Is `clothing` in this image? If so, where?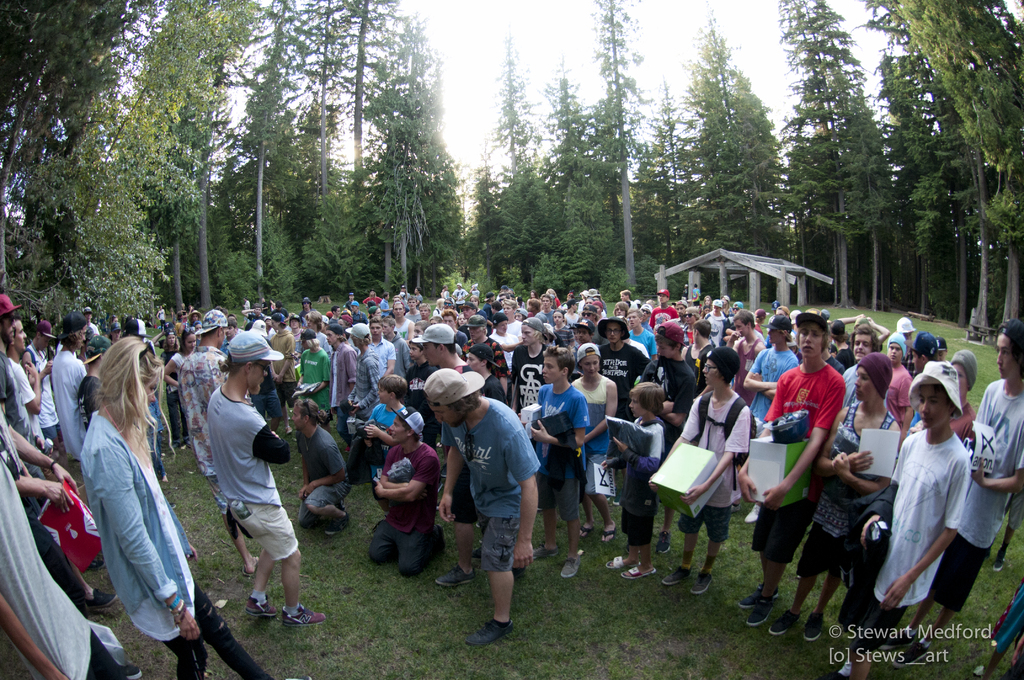
Yes, at <bbox>8, 357, 39, 452</bbox>.
